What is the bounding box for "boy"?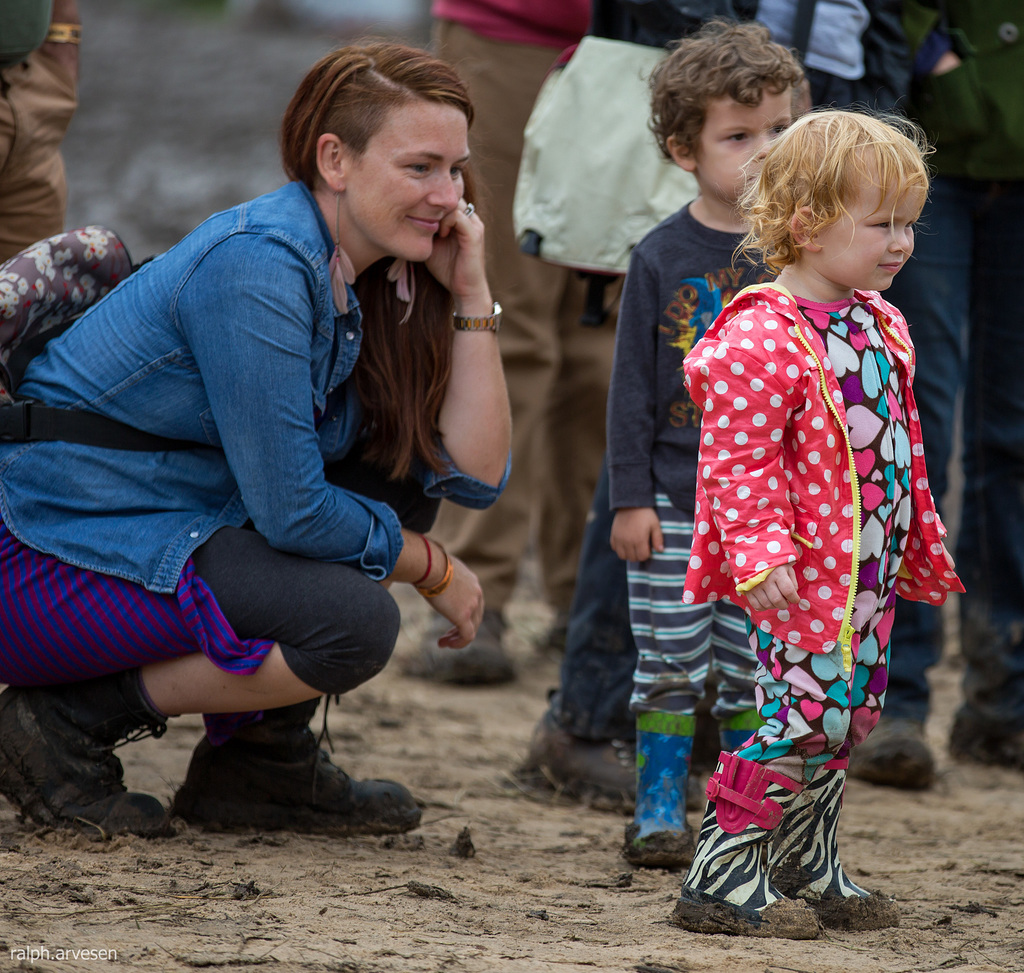
rect(598, 0, 820, 862).
